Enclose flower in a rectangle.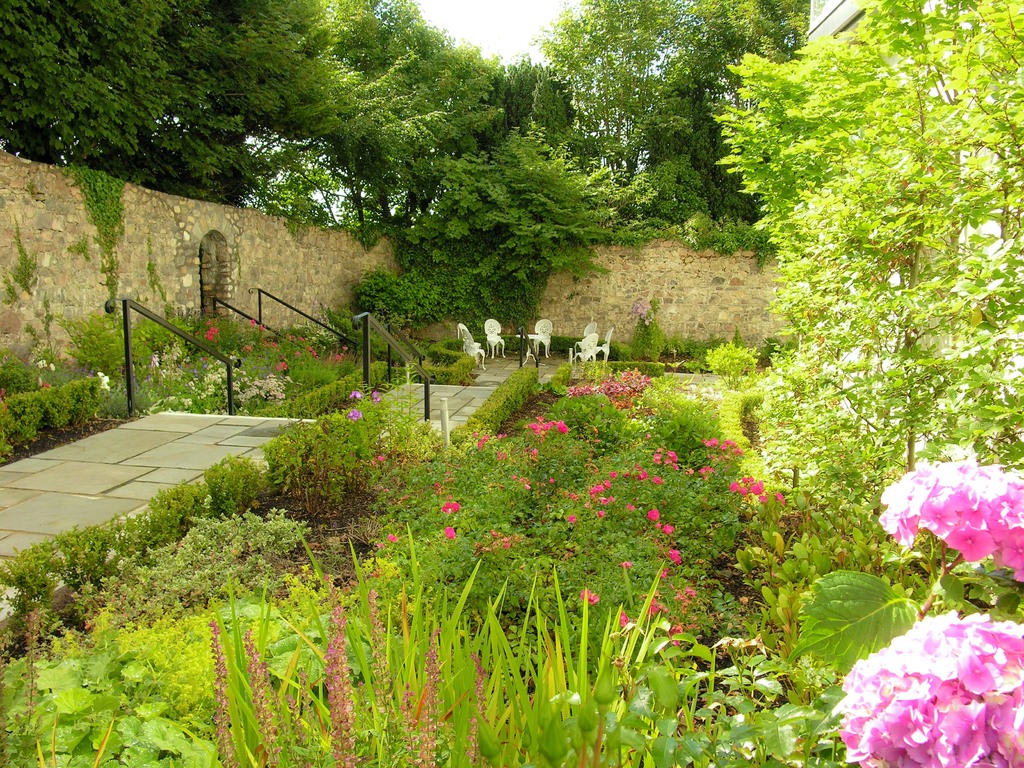
{"x1": 544, "y1": 419, "x2": 558, "y2": 435}.
